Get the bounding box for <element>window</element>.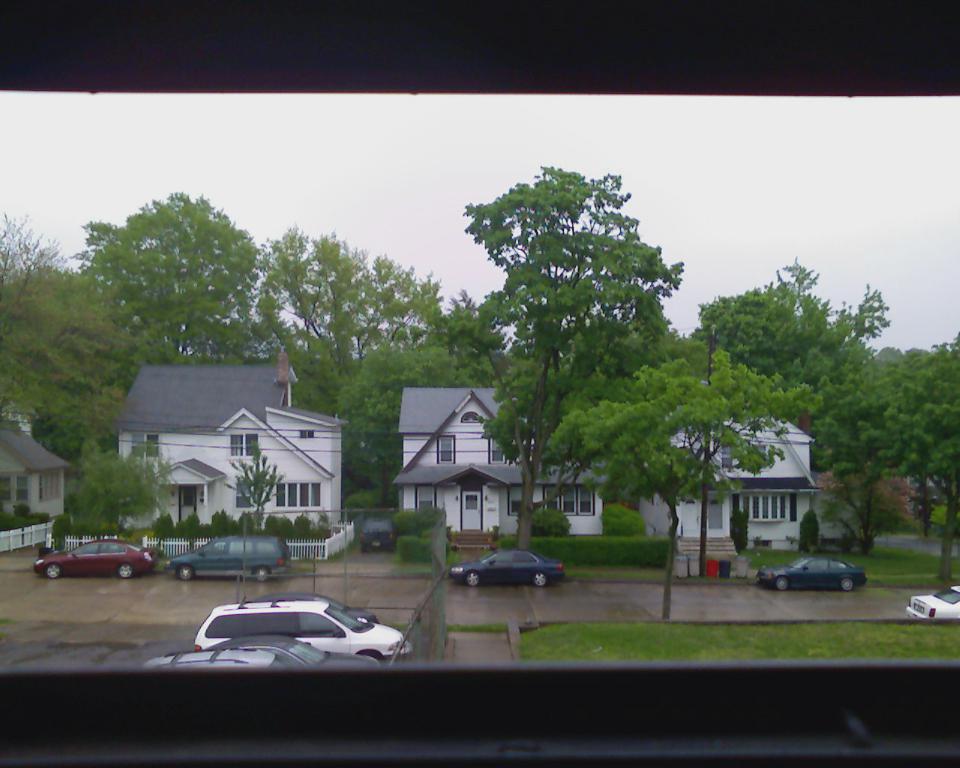
x1=509, y1=491, x2=539, y2=525.
